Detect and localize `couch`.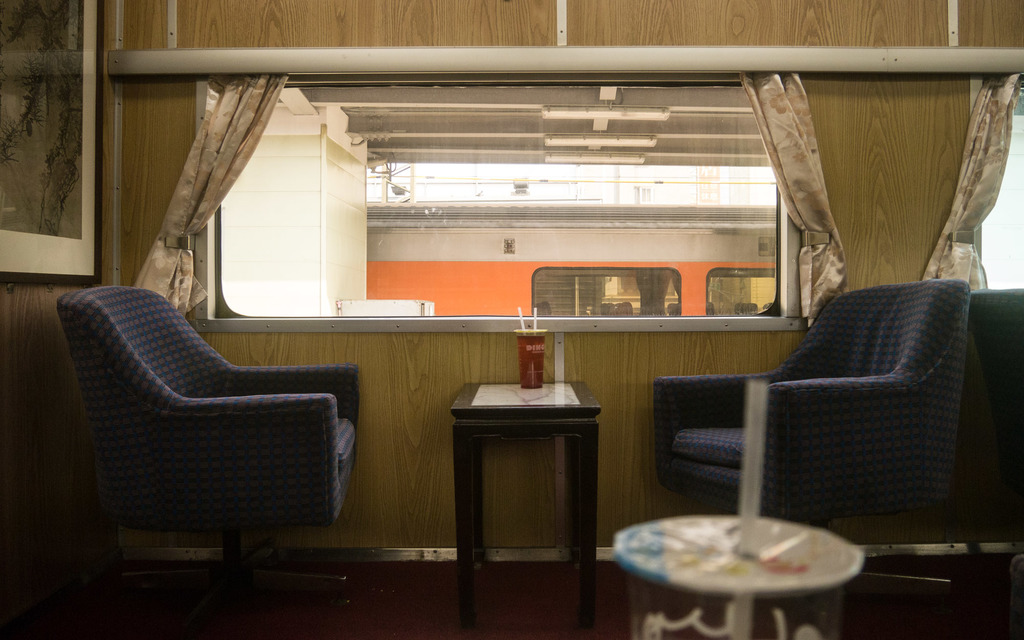
Localized at box(660, 261, 1002, 572).
